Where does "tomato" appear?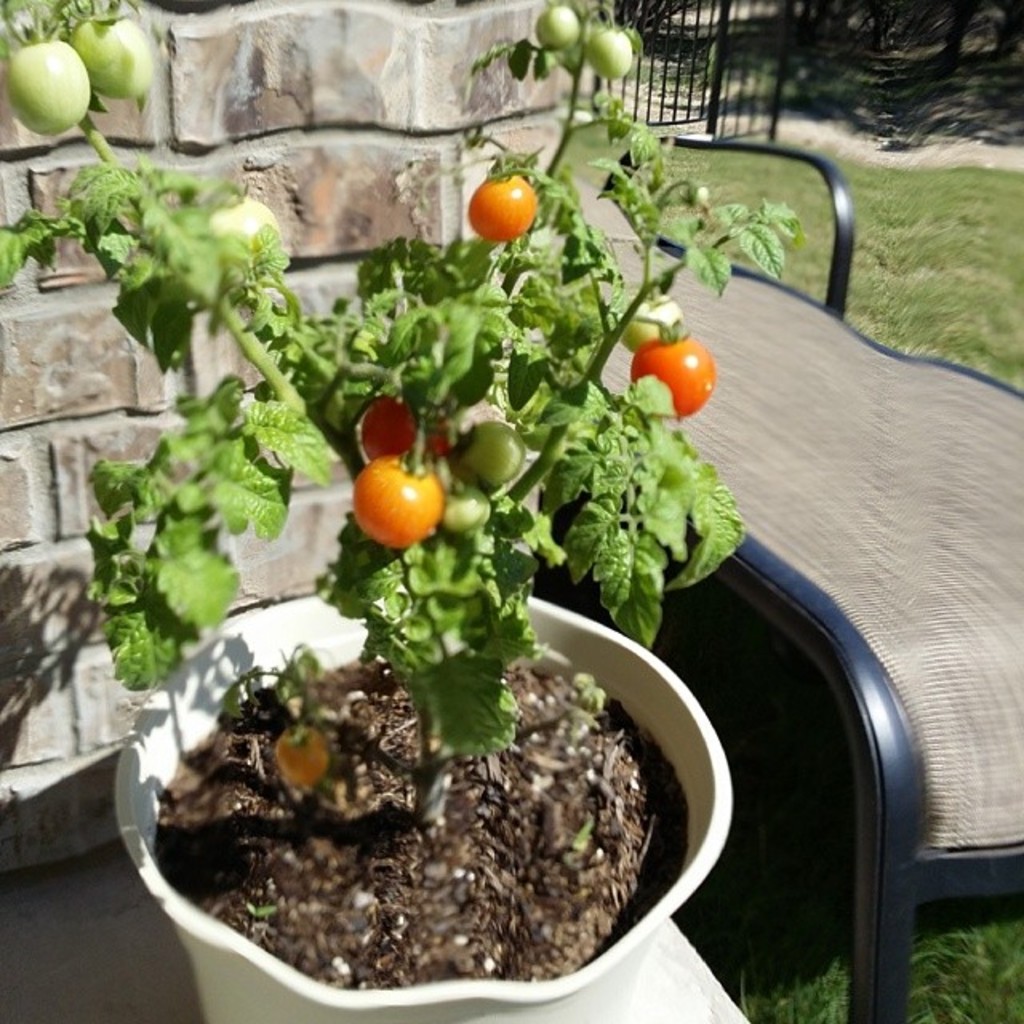
Appears at 587, 24, 638, 77.
